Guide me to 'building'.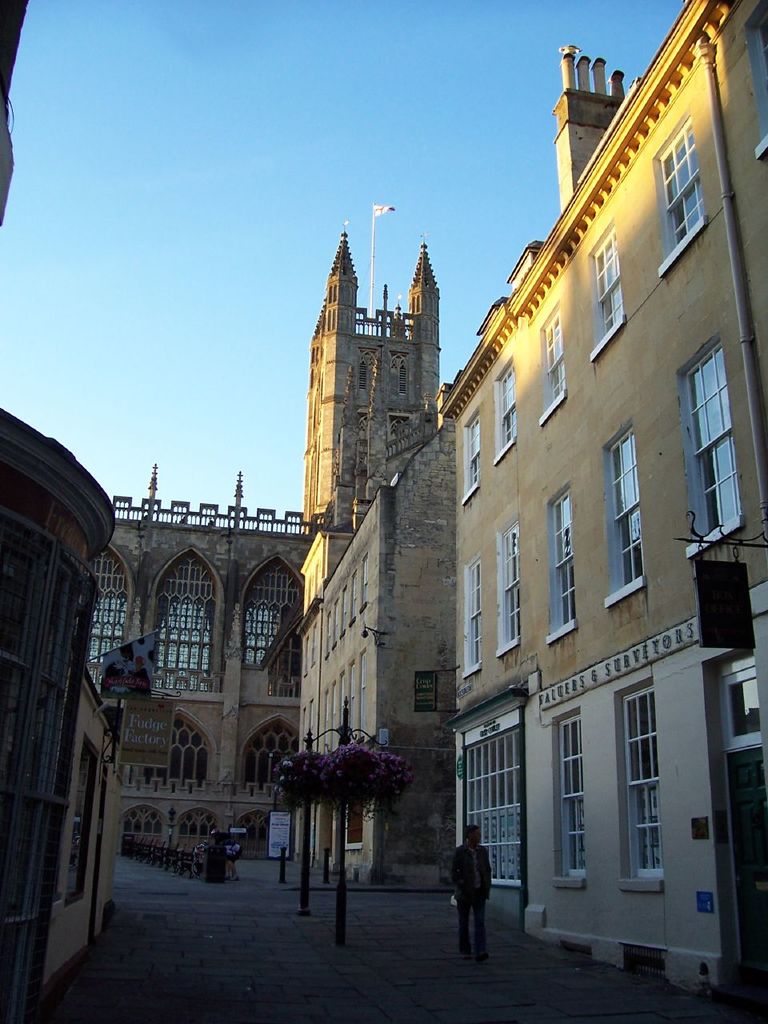
Guidance: 86,203,442,850.
